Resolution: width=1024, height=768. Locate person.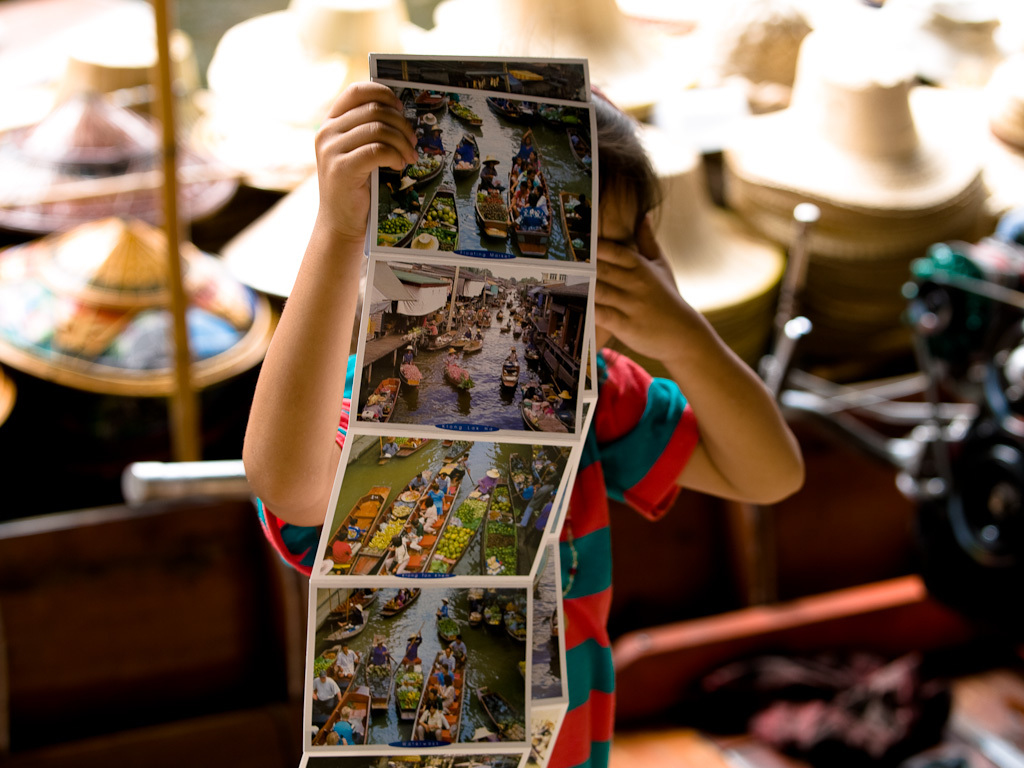
(478,469,499,491).
